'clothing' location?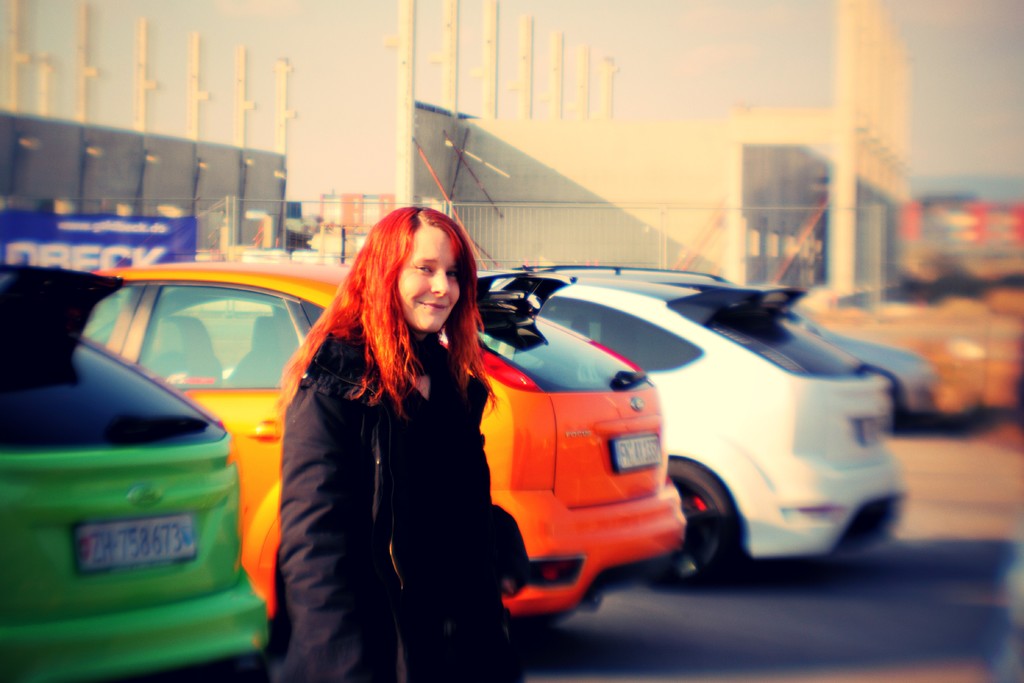
bbox=(262, 277, 605, 667)
